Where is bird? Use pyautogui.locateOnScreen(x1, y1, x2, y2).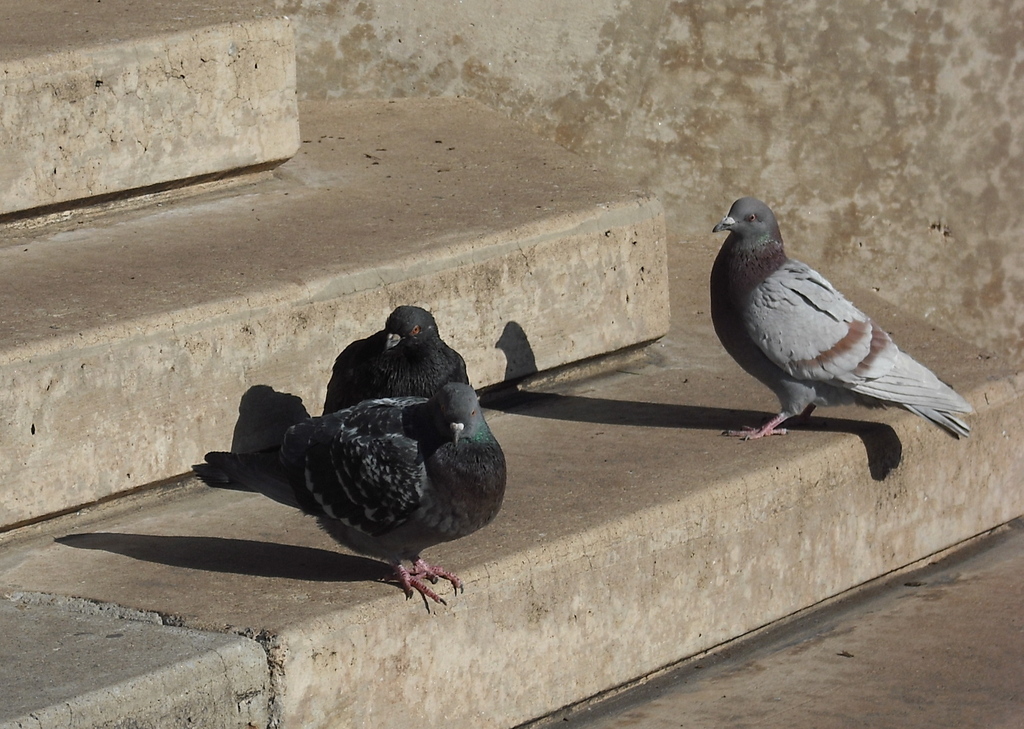
pyautogui.locateOnScreen(320, 303, 470, 417).
